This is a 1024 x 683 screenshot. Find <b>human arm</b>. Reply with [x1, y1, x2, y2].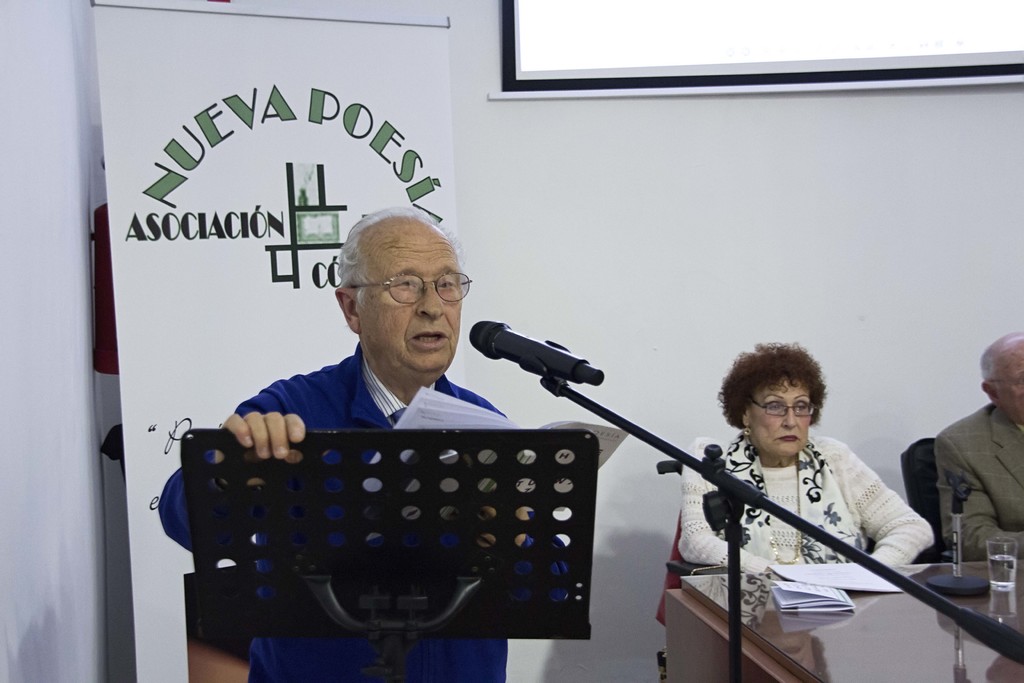
[941, 425, 1023, 575].
